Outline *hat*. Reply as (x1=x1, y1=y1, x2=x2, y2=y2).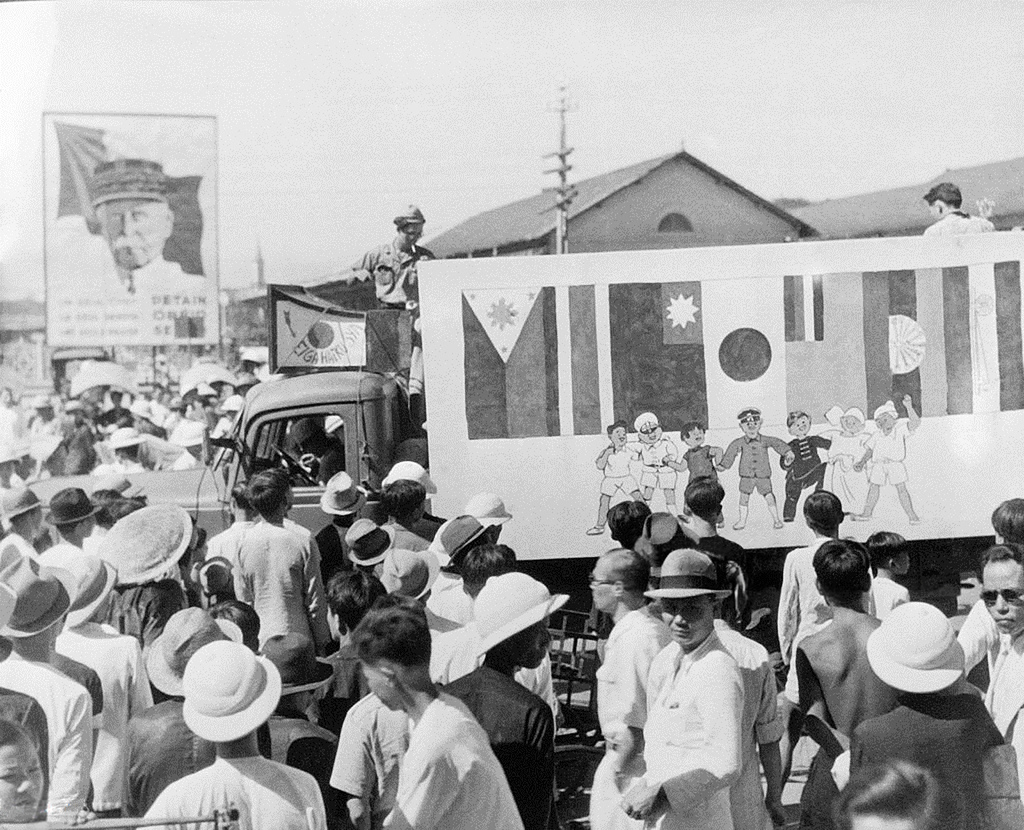
(x1=642, y1=543, x2=730, y2=606).
